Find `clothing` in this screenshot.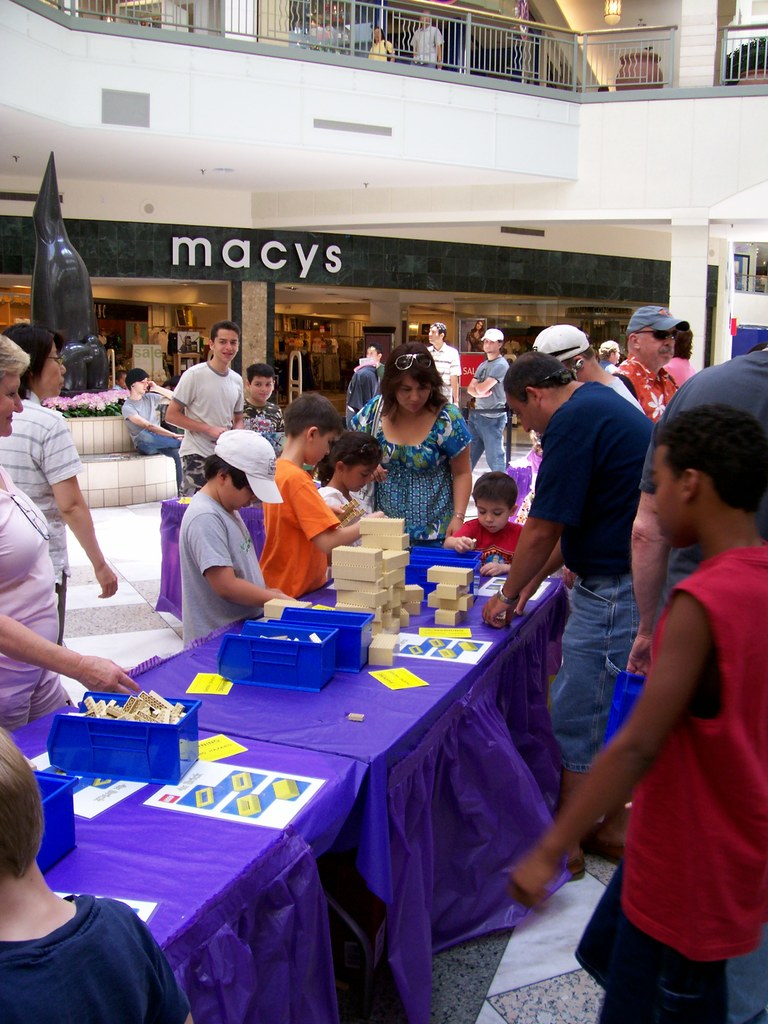
The bounding box for `clothing` is 164, 355, 258, 481.
